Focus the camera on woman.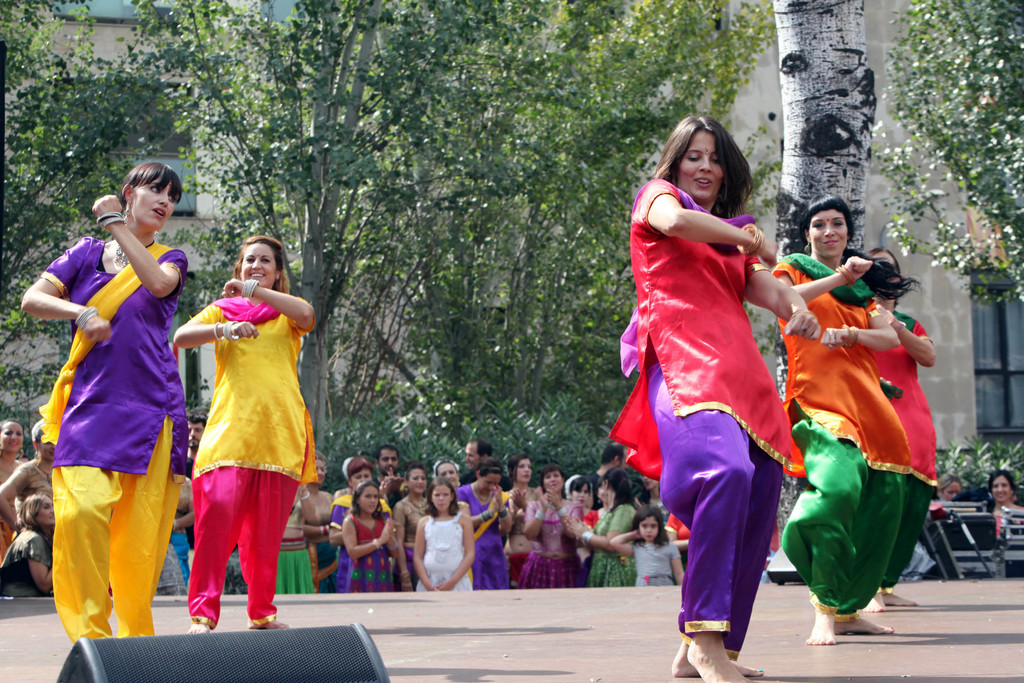
Focus region: left=325, top=457, right=394, bottom=589.
